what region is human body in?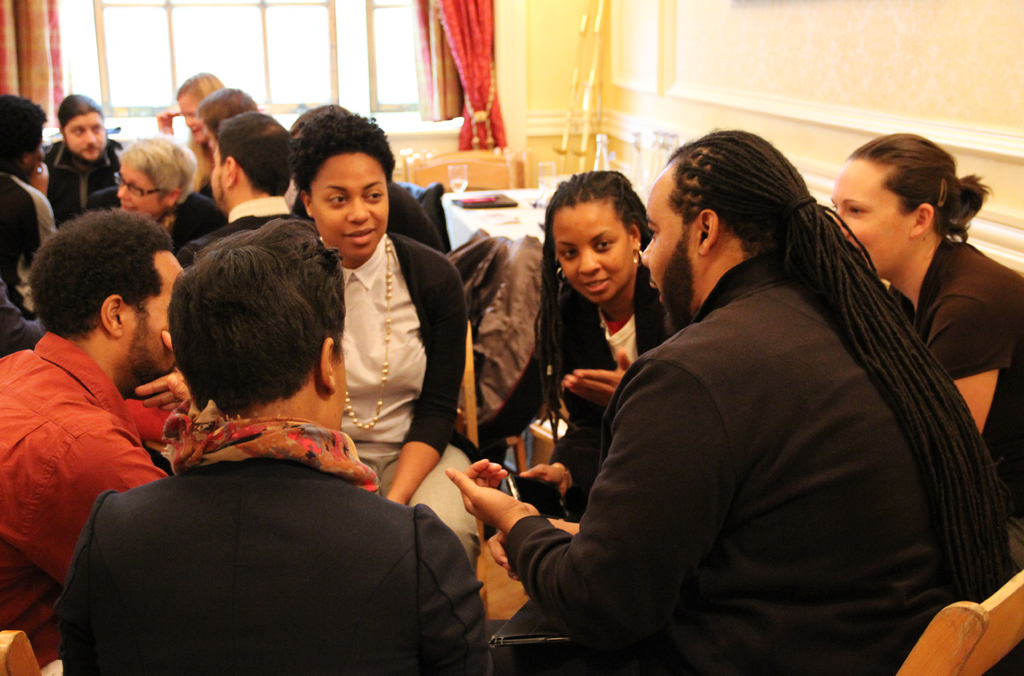
x1=447 y1=125 x2=1017 y2=675.
